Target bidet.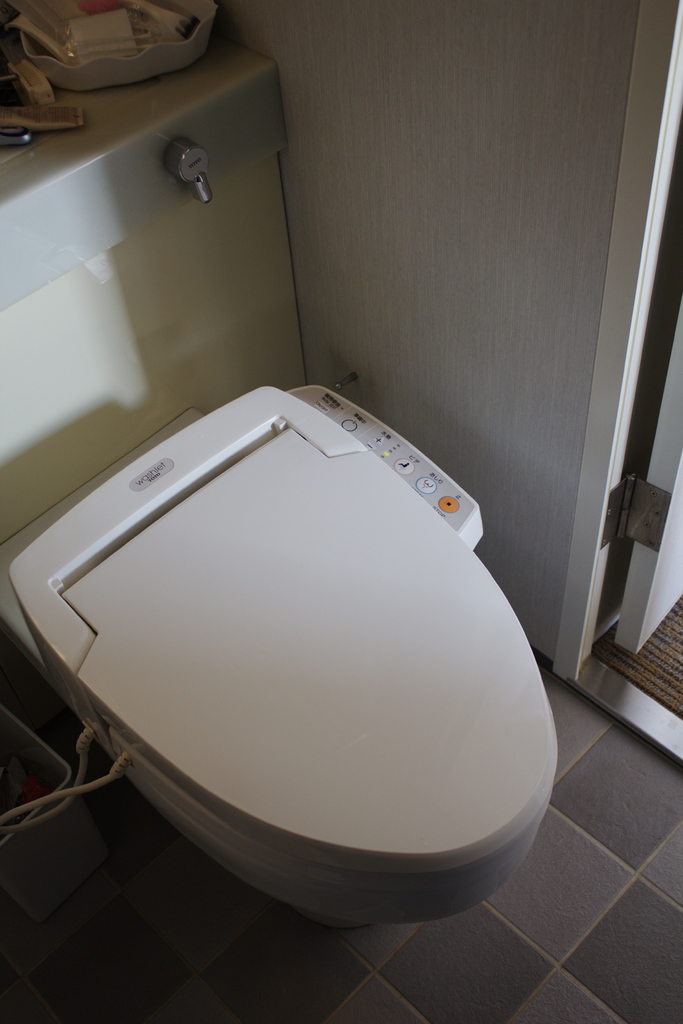
Target region: select_region(6, 381, 560, 924).
